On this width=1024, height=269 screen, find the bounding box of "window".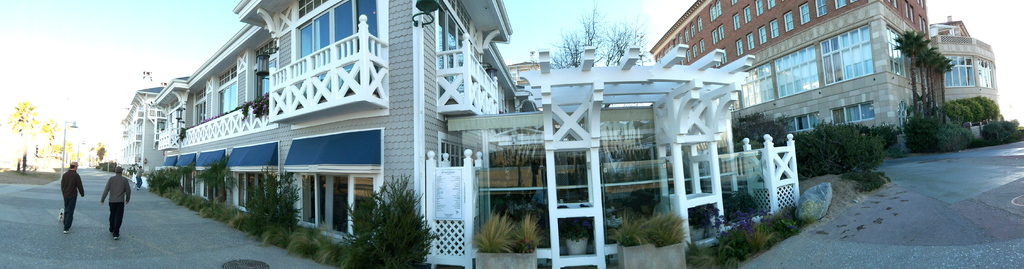
Bounding box: crop(797, 5, 811, 24).
